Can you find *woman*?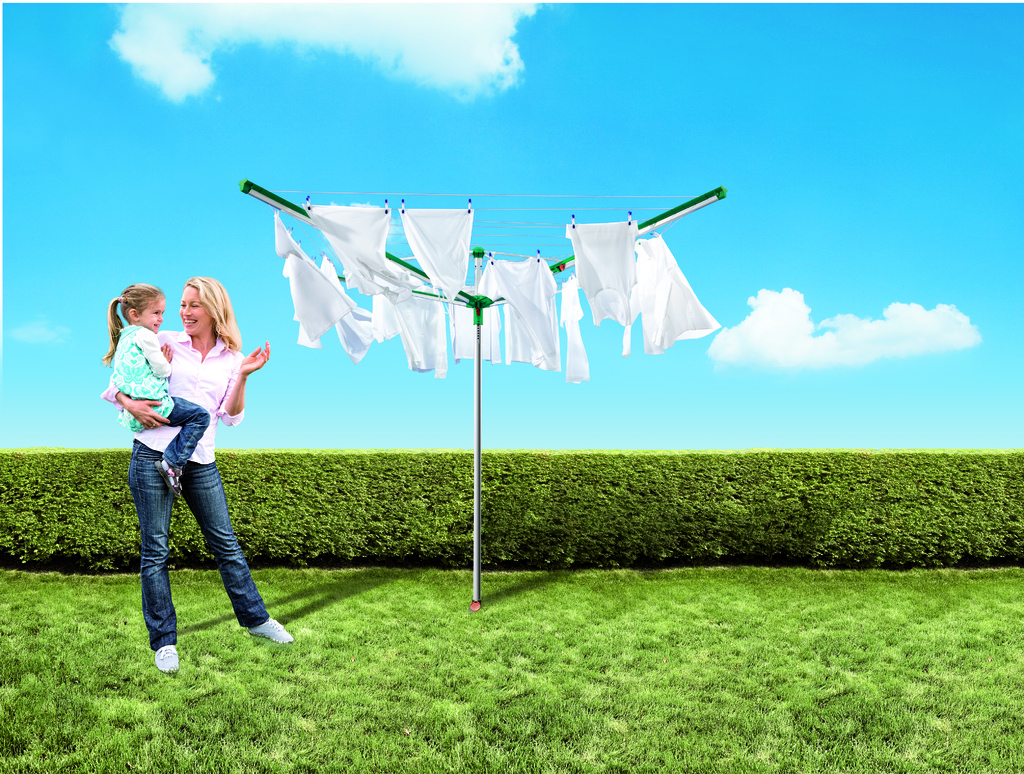
Yes, bounding box: (93, 246, 311, 646).
